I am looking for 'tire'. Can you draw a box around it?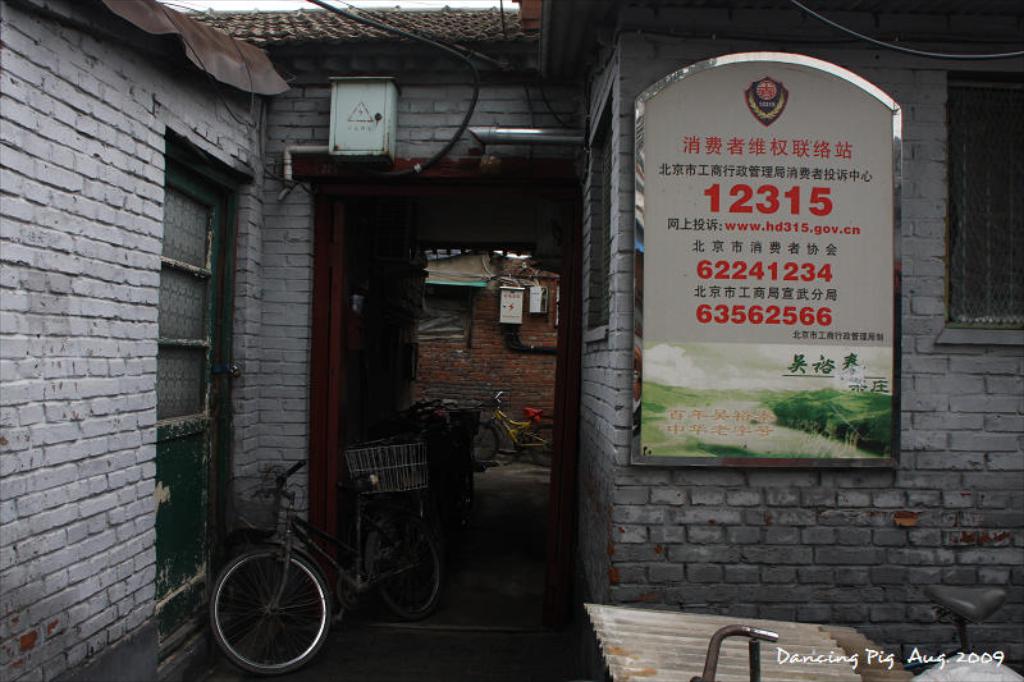
Sure, the bounding box is pyautogui.locateOnScreen(526, 421, 554, 468).
